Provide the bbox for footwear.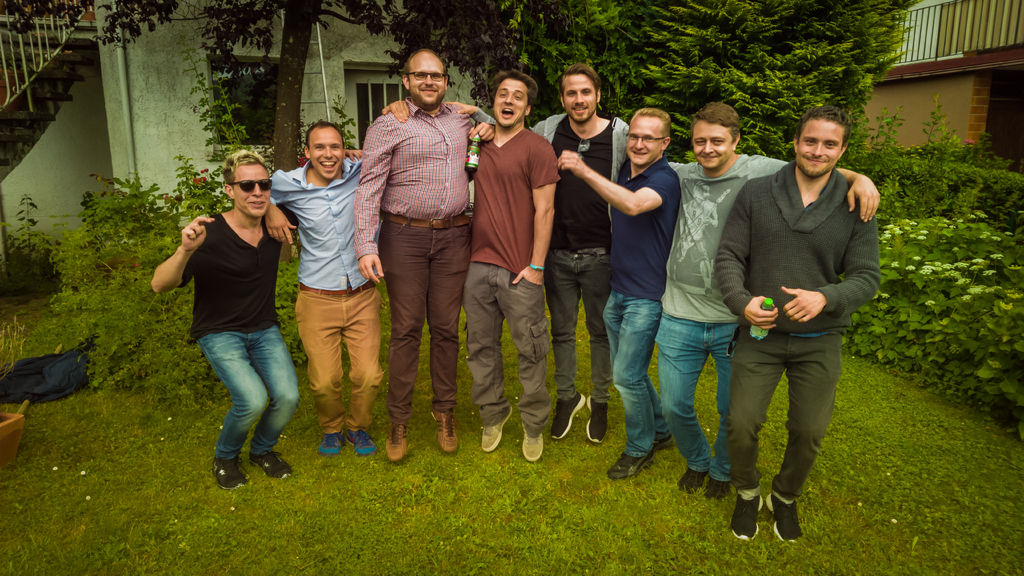
604,453,658,482.
